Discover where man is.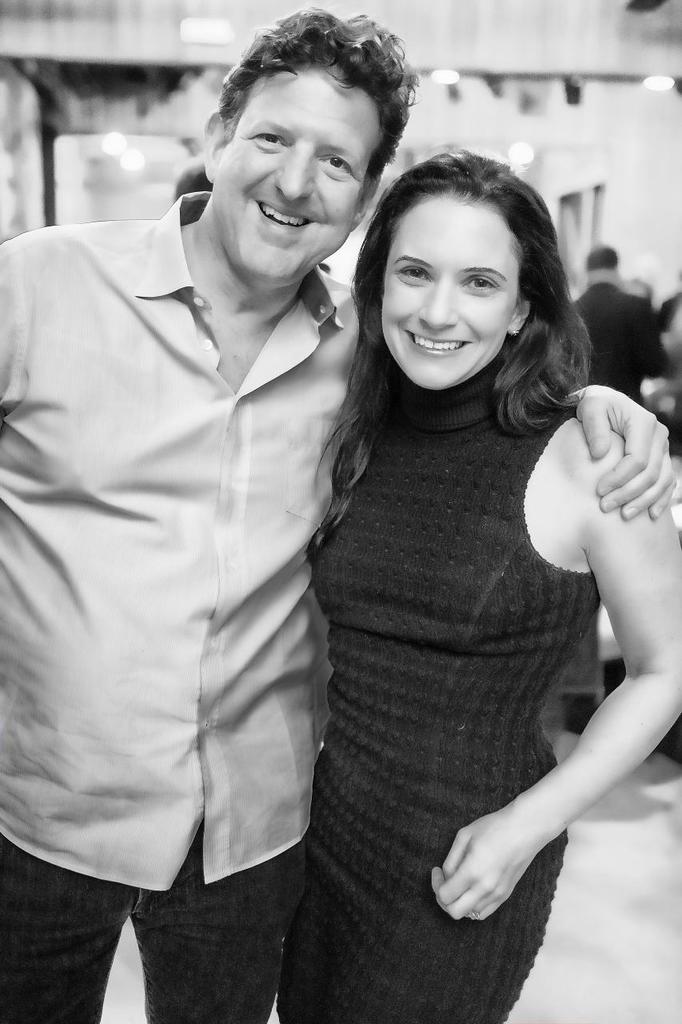
Discovered at box(560, 248, 681, 410).
